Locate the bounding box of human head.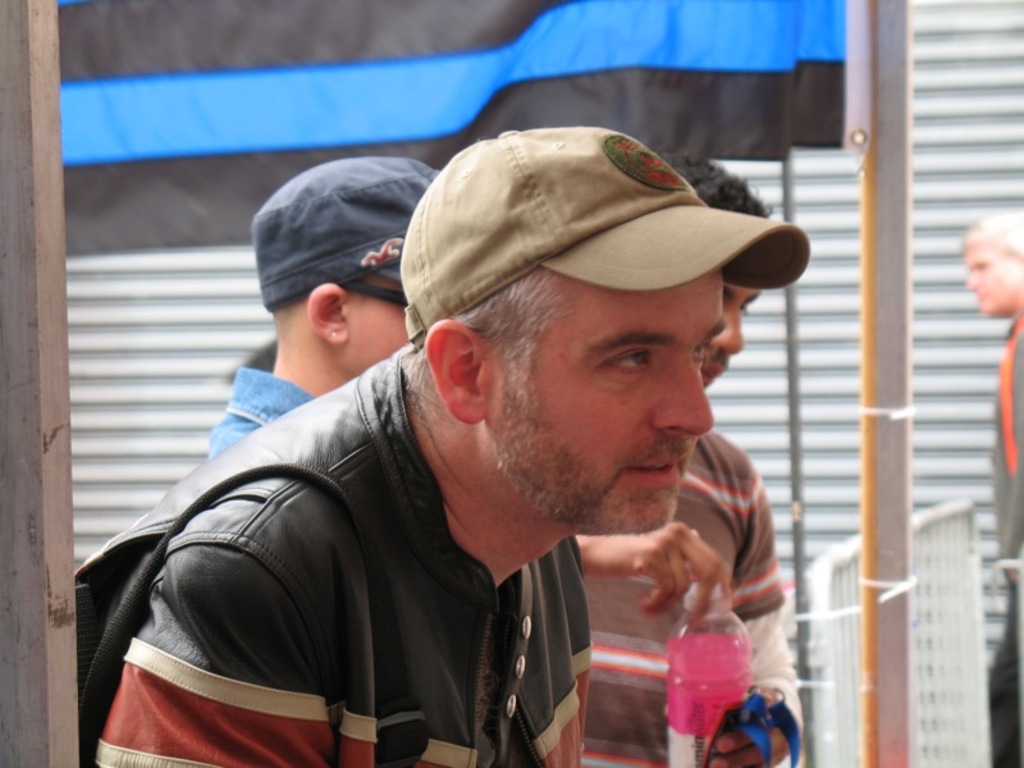
Bounding box: 658 146 778 384.
